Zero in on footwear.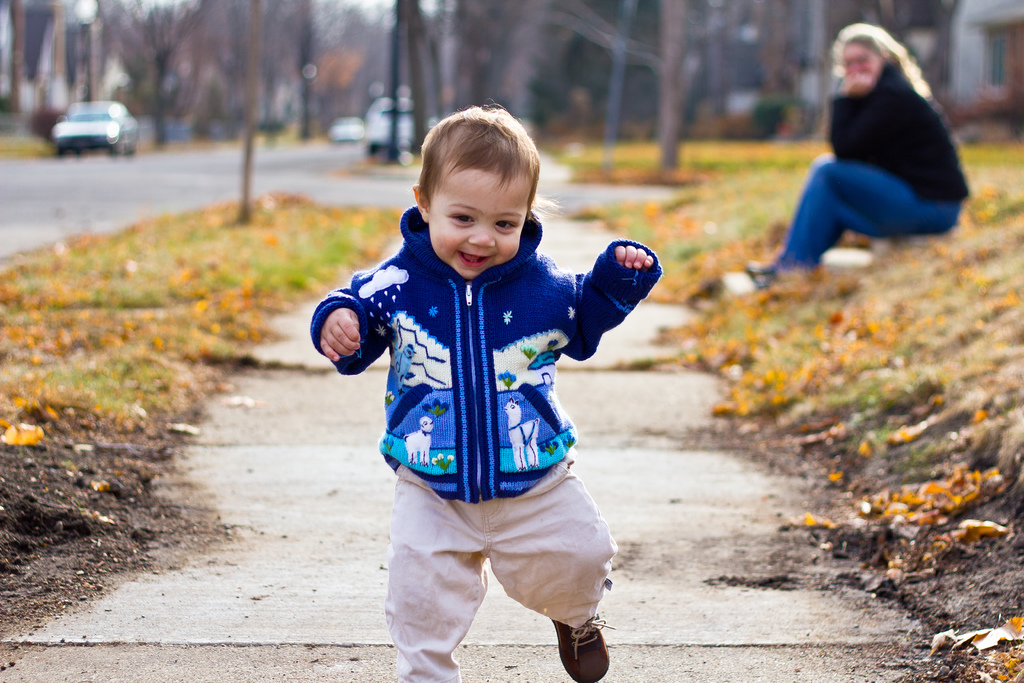
Zeroed in: <box>541,613,612,671</box>.
